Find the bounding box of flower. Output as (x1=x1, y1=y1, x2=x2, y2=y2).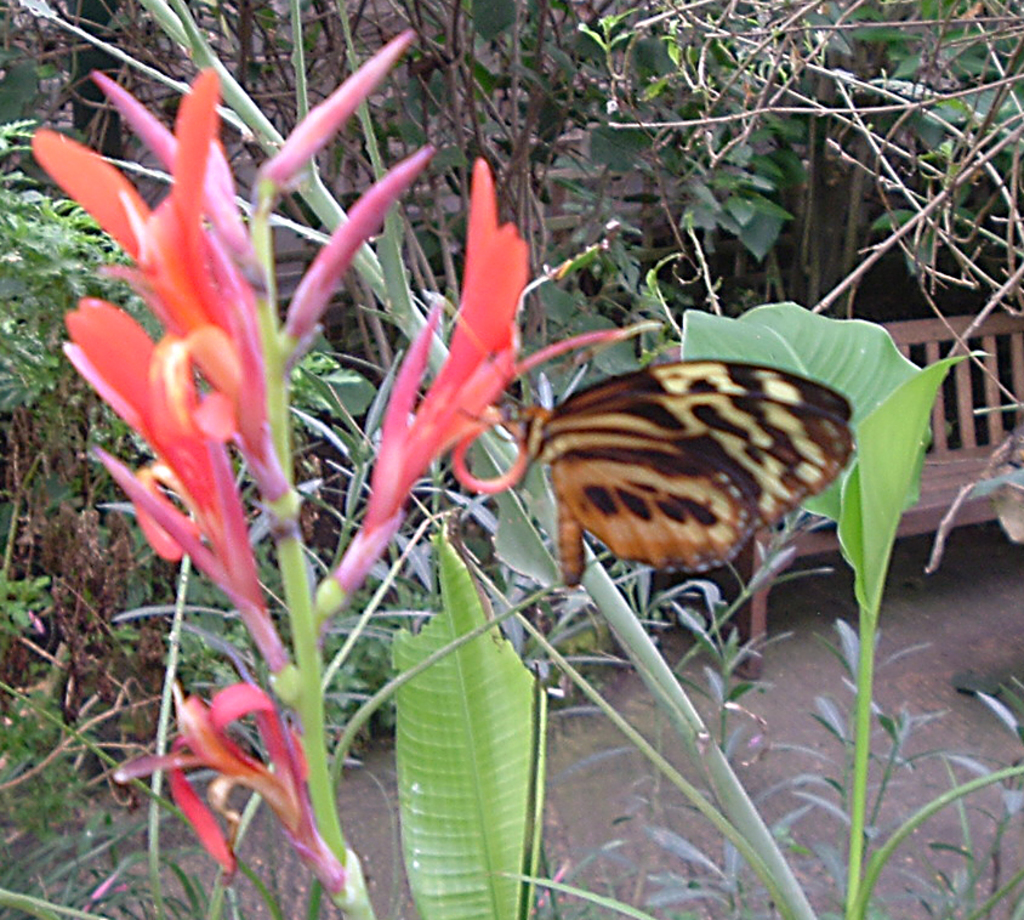
(x1=28, y1=62, x2=636, y2=902).
